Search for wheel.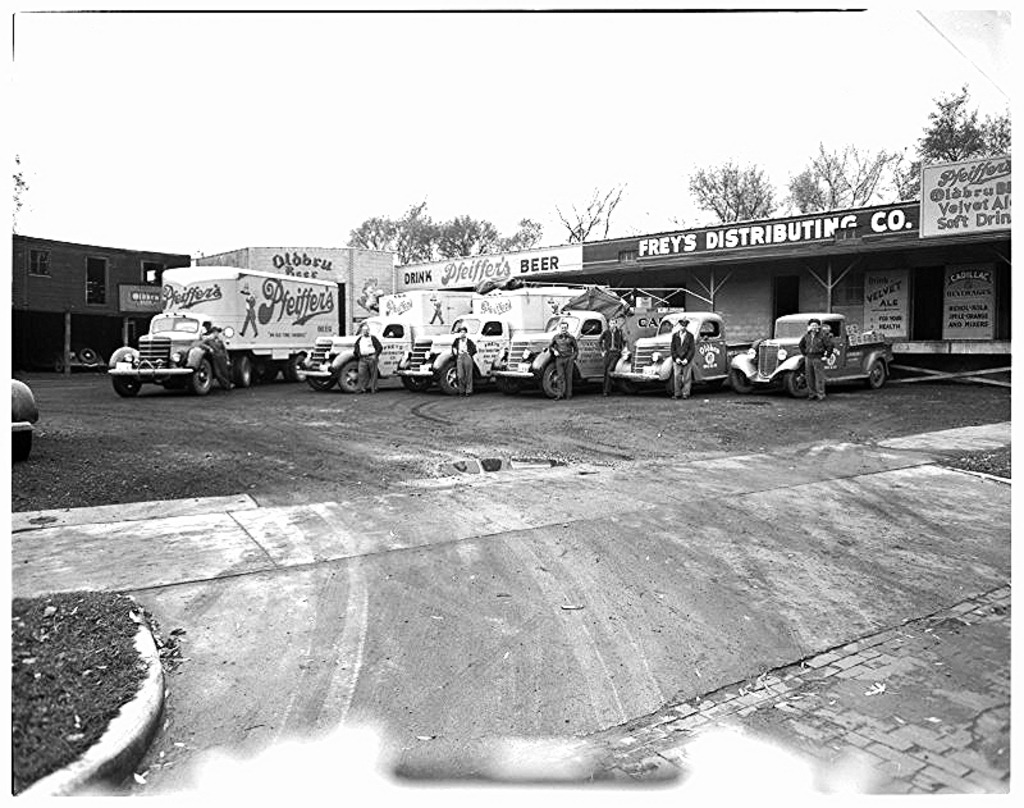
Found at region(435, 357, 456, 393).
